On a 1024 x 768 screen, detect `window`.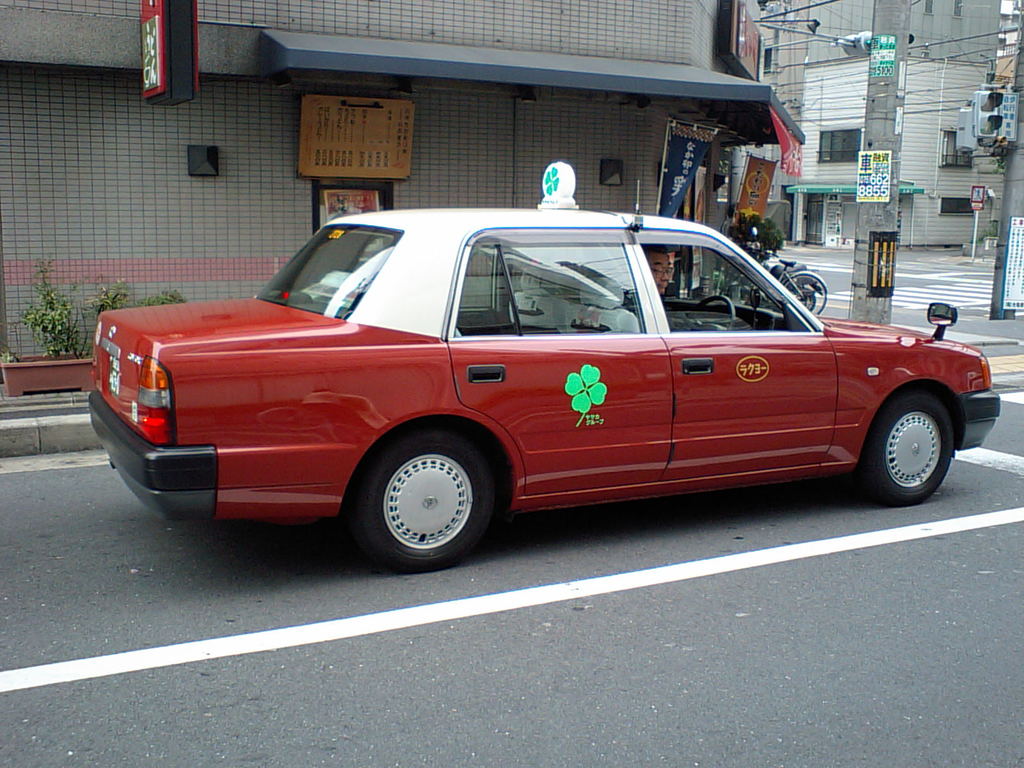
locate(923, 0, 937, 17).
